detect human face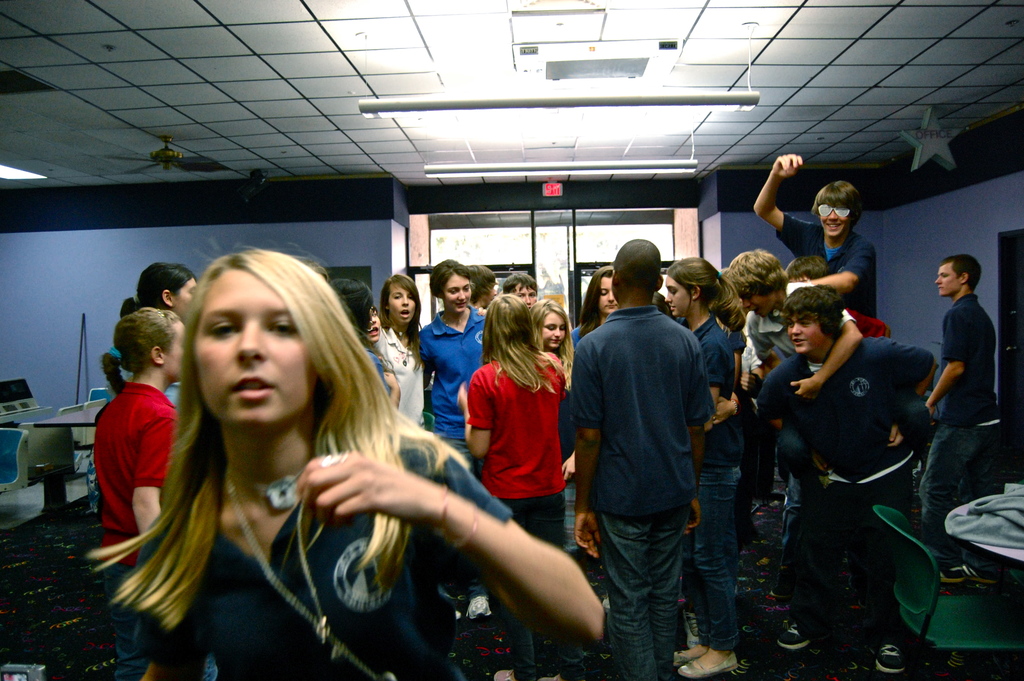
locate(444, 274, 471, 313)
